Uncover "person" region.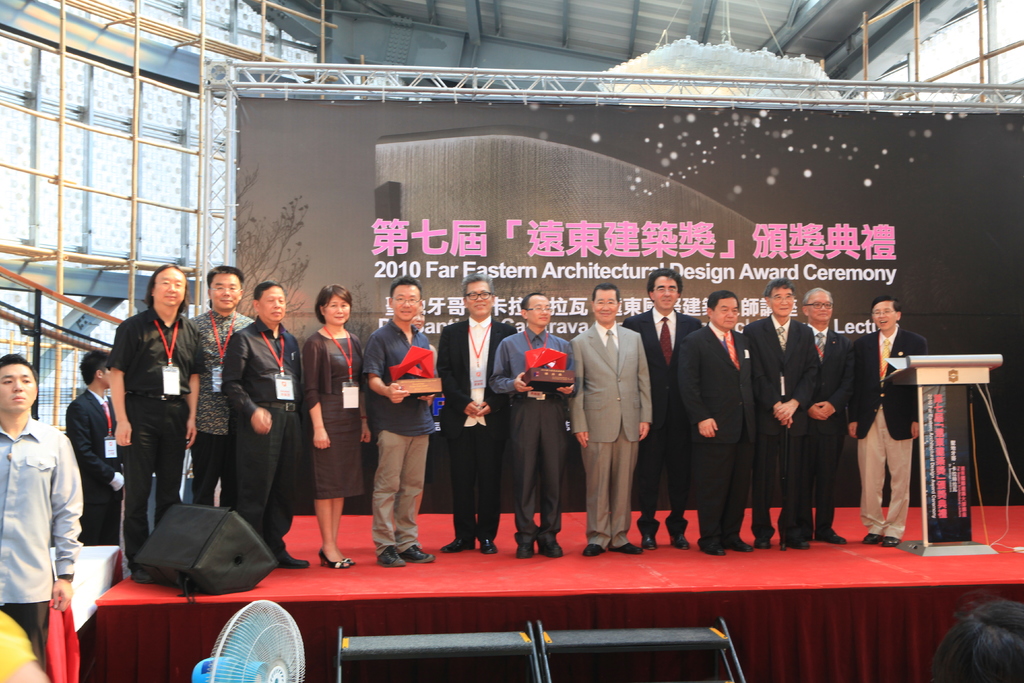
Uncovered: 623/267/705/548.
